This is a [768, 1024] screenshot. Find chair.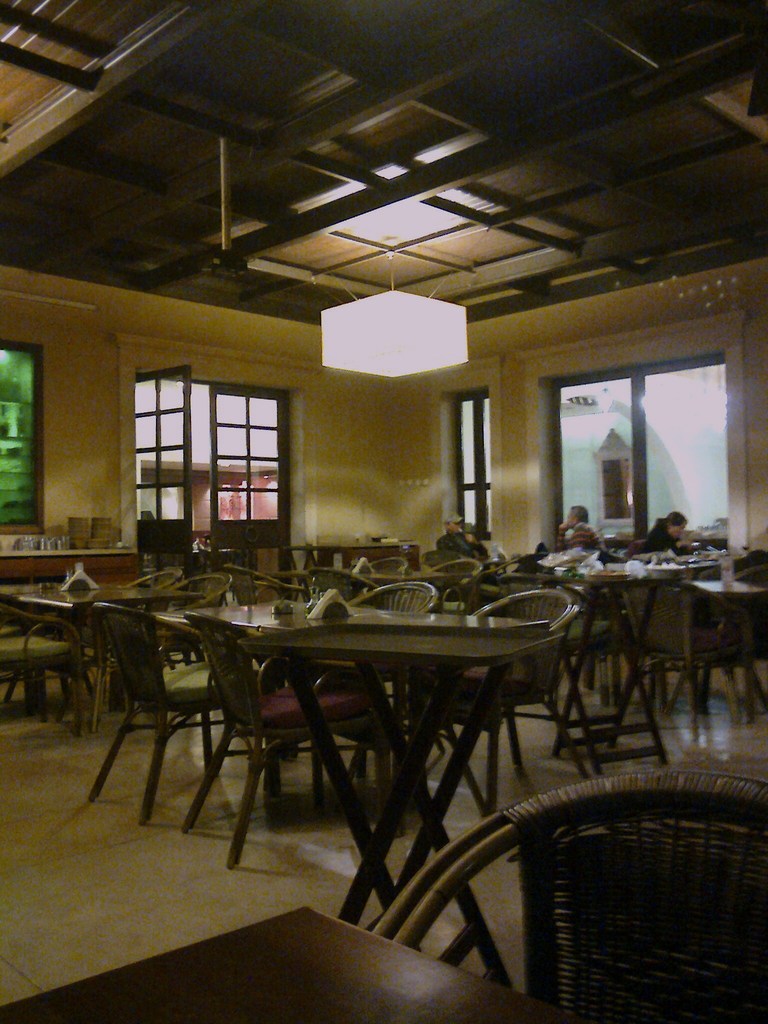
Bounding box: 84,586,226,828.
